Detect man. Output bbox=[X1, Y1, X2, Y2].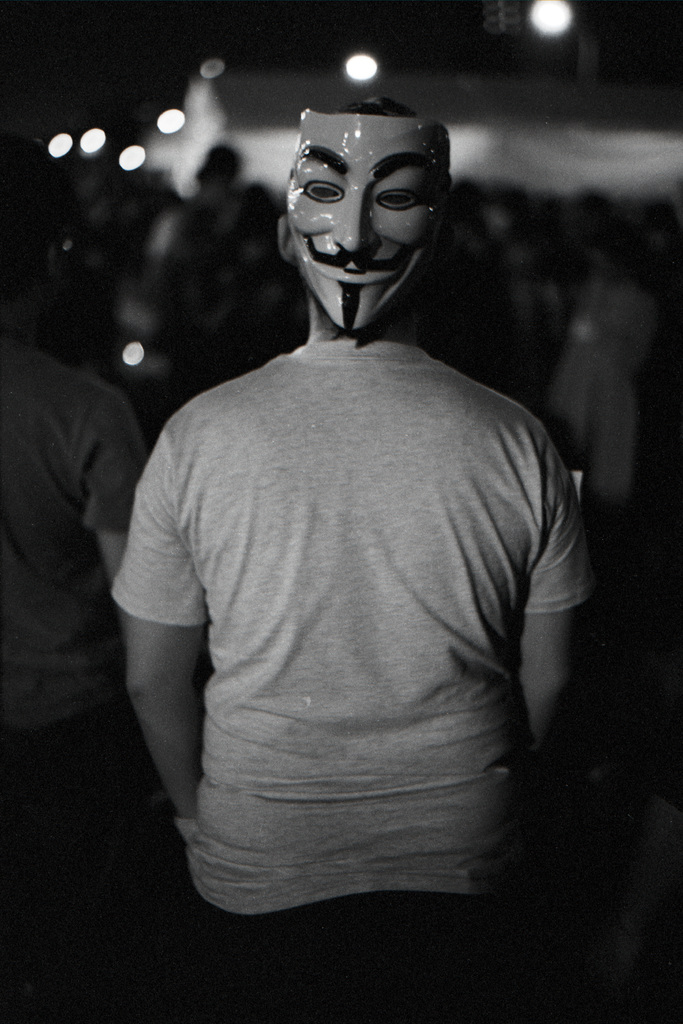
bbox=[0, 127, 158, 872].
